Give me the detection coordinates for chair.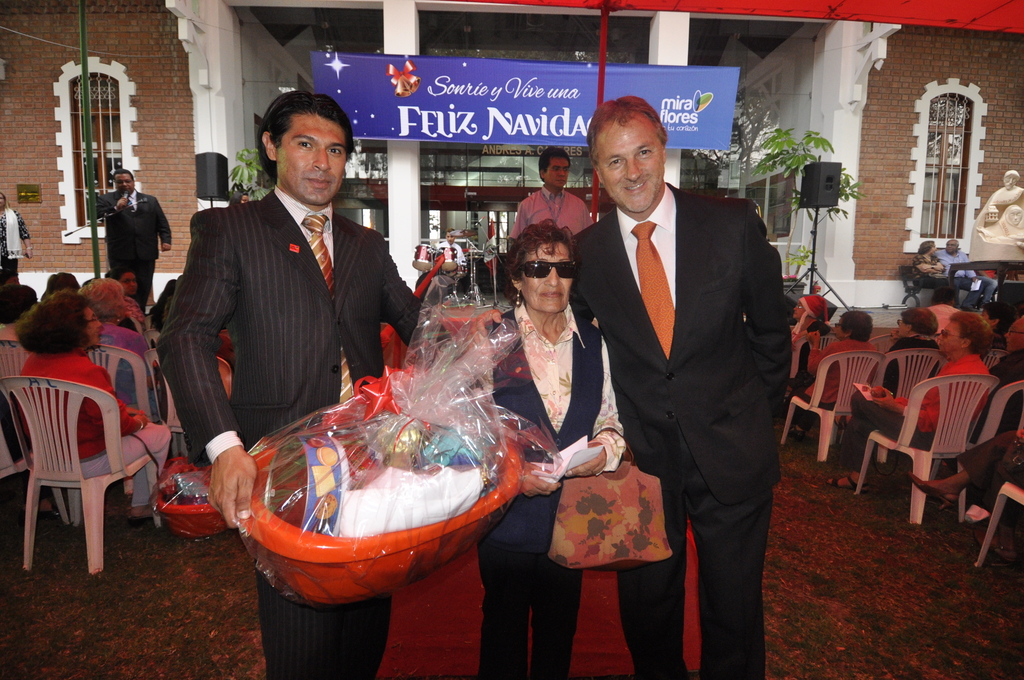
x1=143, y1=325, x2=161, y2=352.
